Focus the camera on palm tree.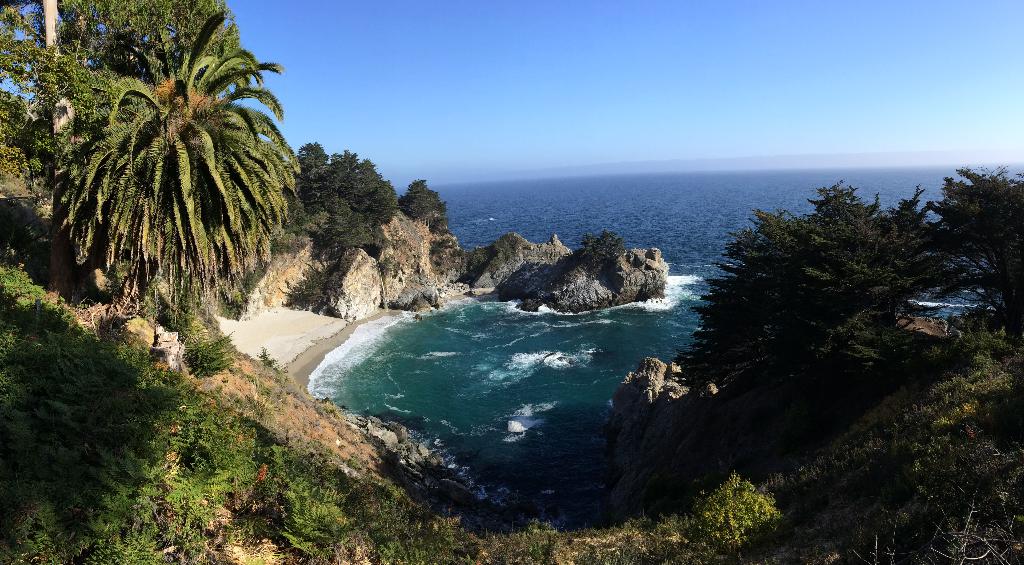
Focus region: bbox=(54, 33, 303, 347).
